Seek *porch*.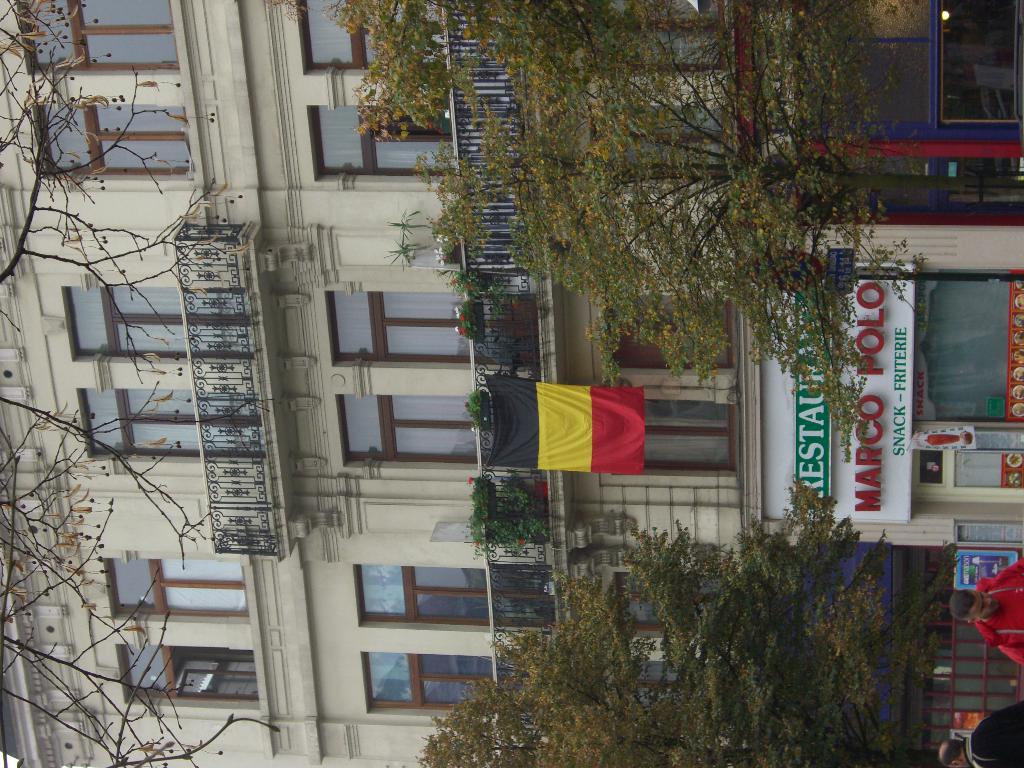
x1=170 y1=207 x2=319 y2=564.
